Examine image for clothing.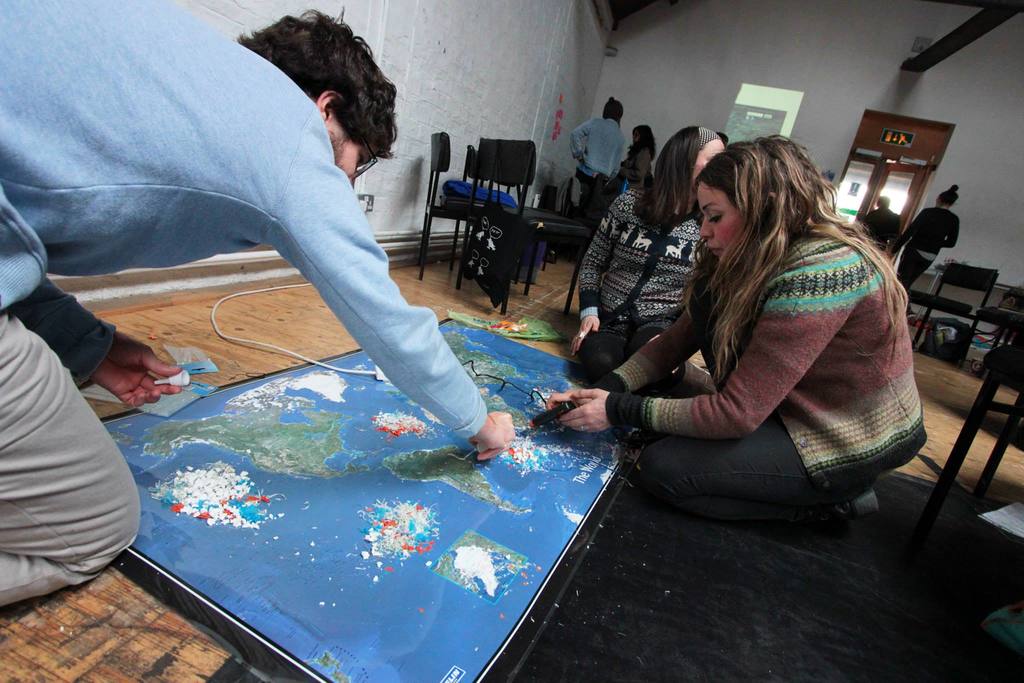
Examination result: BBox(0, 0, 487, 609).
